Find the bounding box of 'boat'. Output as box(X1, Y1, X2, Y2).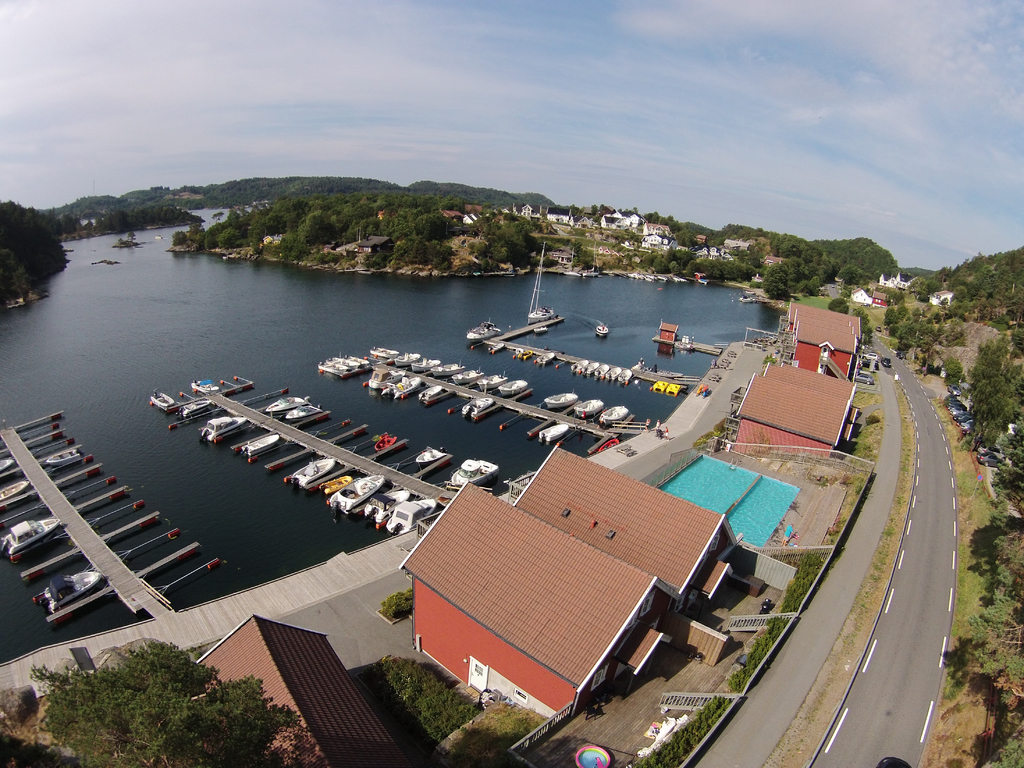
box(189, 378, 221, 395).
